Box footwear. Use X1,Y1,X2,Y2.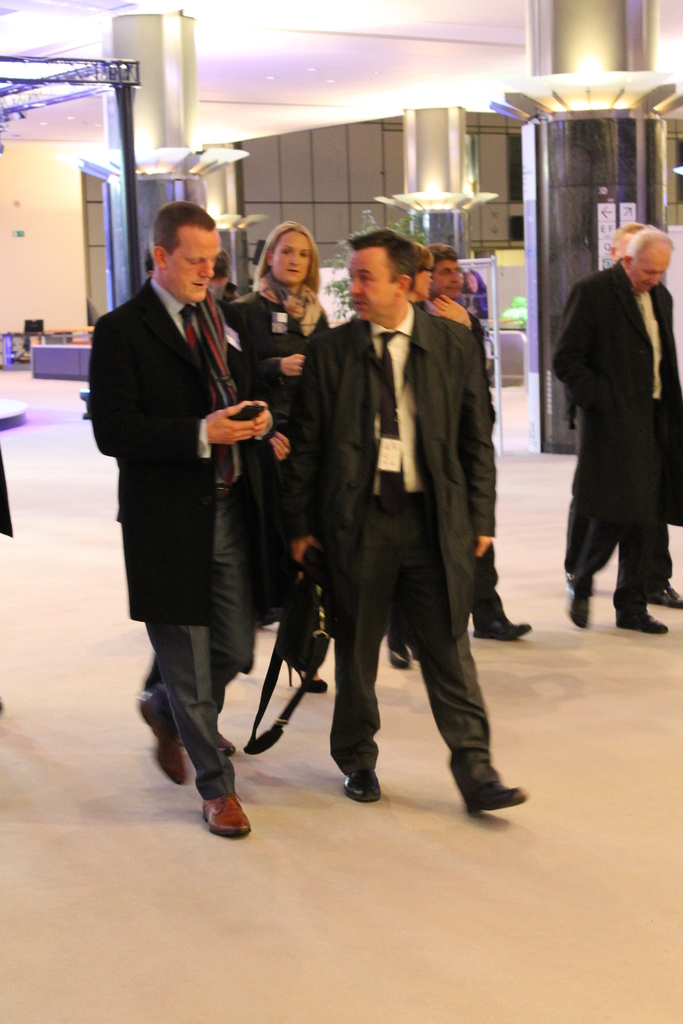
473,606,527,631.
